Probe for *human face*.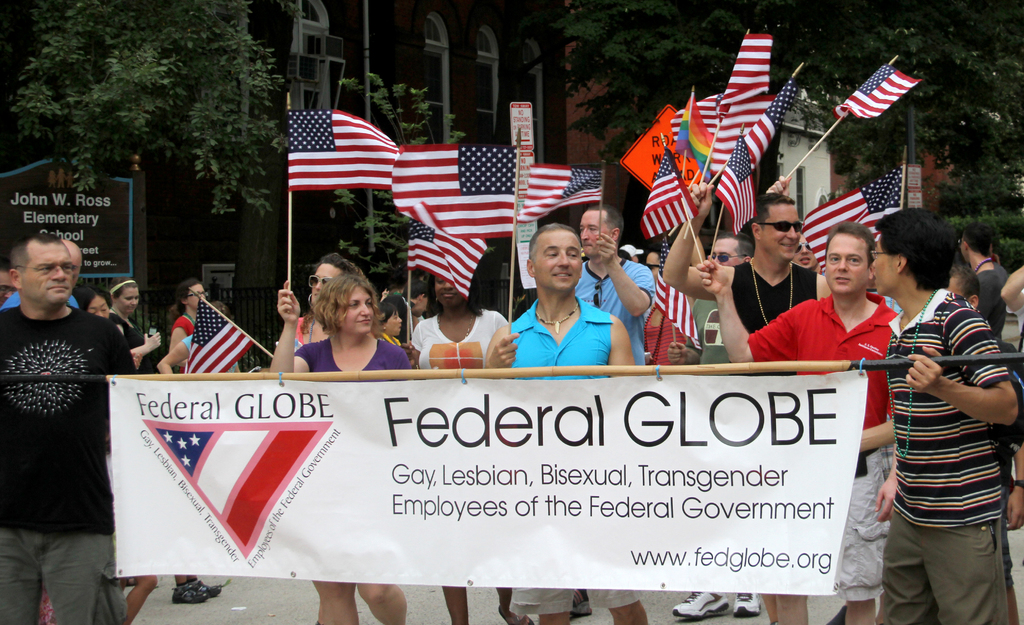
Probe result: rect(88, 296, 111, 318).
